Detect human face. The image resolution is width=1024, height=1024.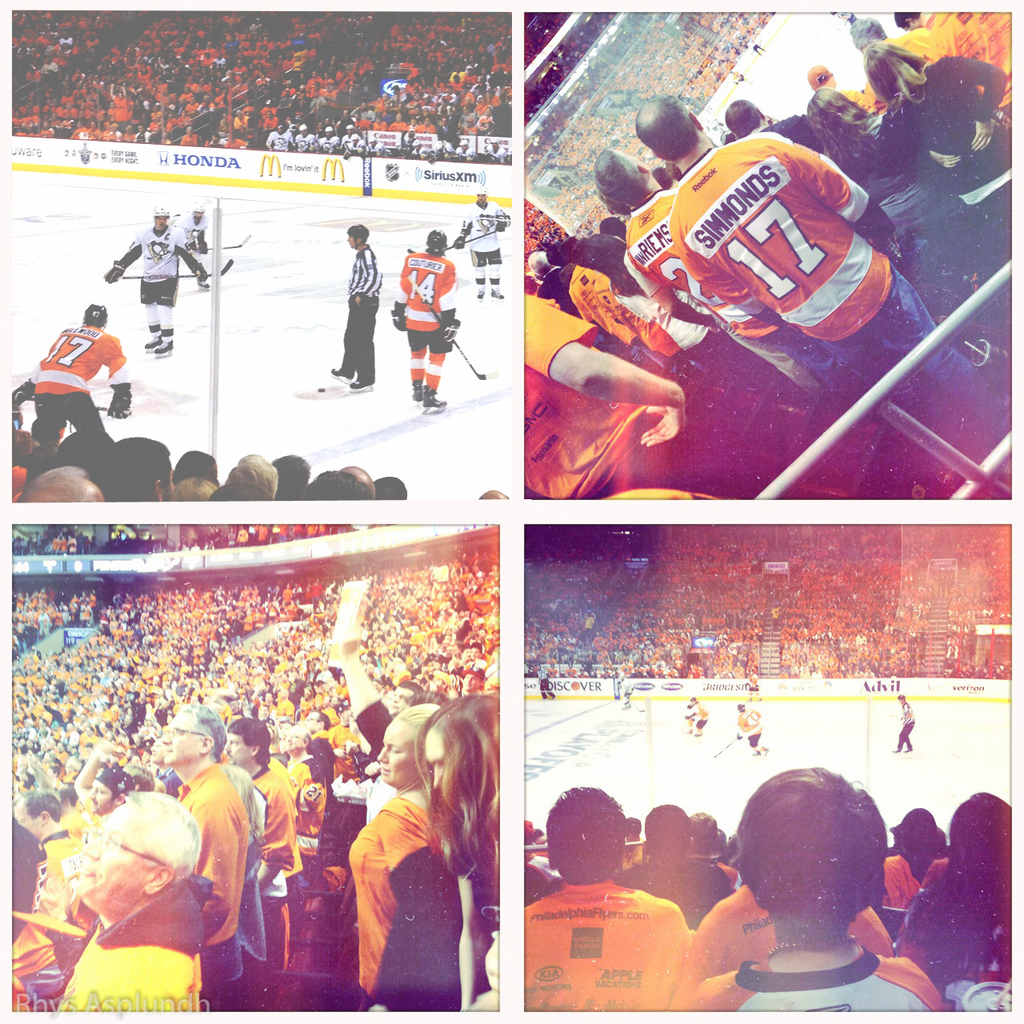
crop(194, 213, 203, 225).
